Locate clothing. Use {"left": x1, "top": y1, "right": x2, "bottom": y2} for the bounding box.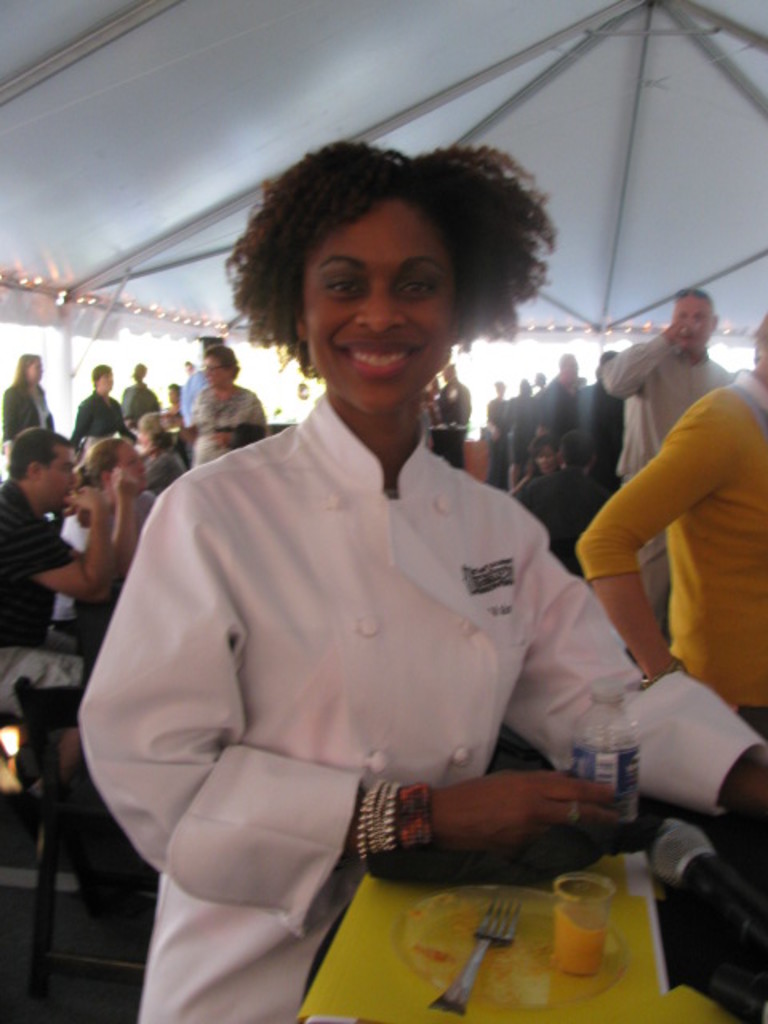
{"left": 528, "top": 366, "right": 571, "bottom": 432}.
